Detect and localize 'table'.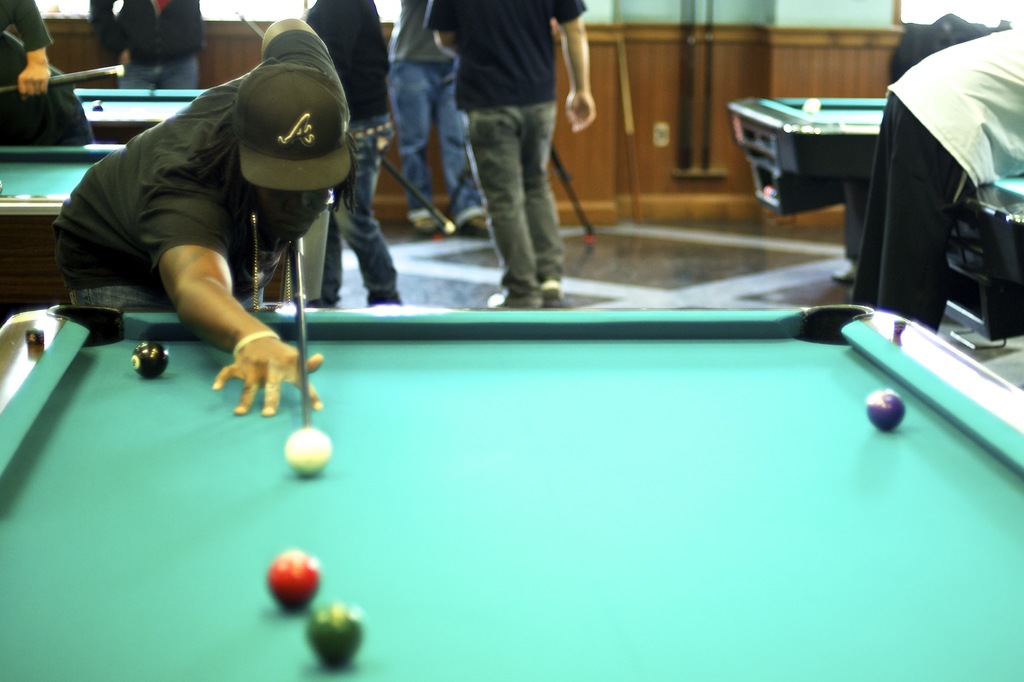
Localized at 942:174:1023:342.
